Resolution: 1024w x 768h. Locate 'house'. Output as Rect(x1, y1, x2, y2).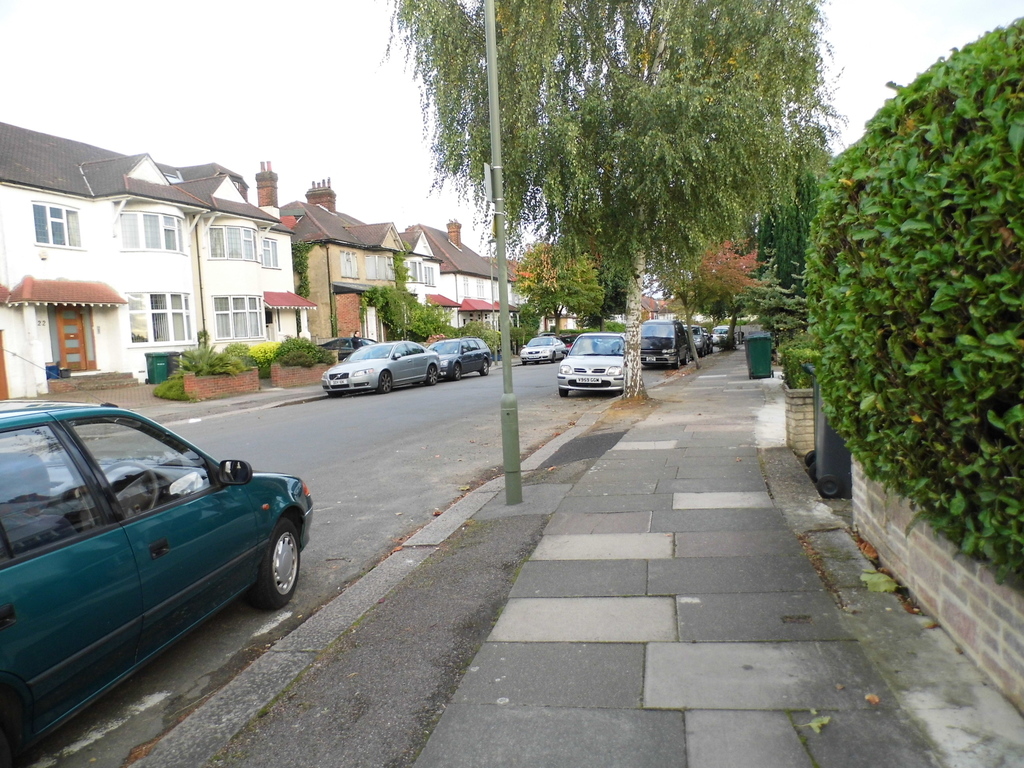
Rect(613, 292, 676, 331).
